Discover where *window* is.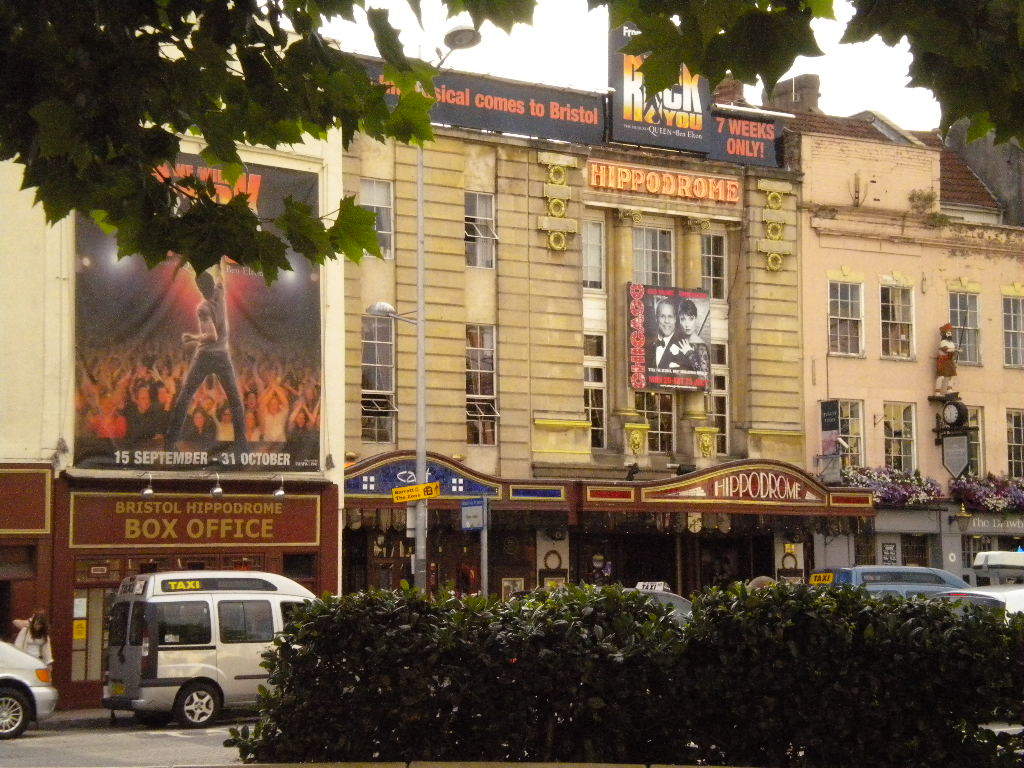
Discovered at [699, 233, 728, 296].
